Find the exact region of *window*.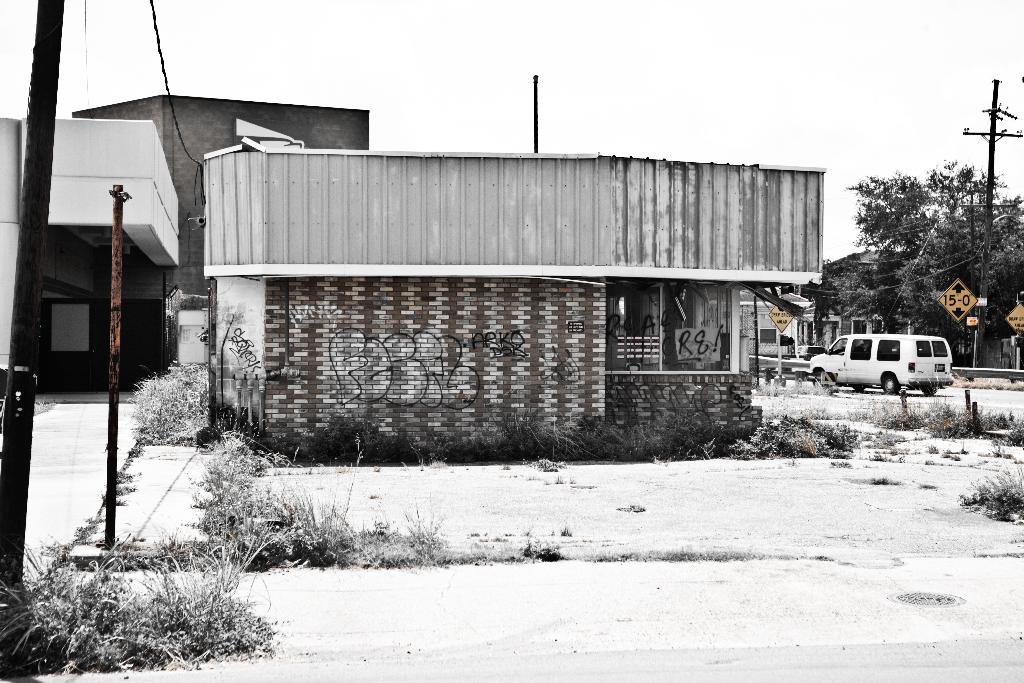
Exact region: box=[797, 321, 847, 353].
